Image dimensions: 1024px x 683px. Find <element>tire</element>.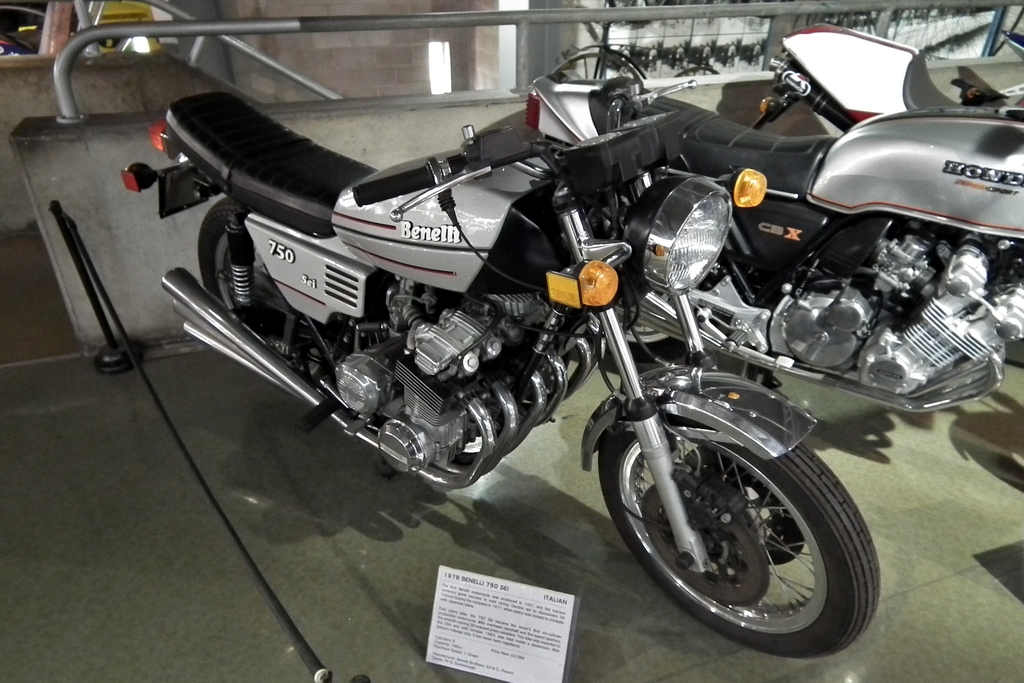
[0,0,109,62].
